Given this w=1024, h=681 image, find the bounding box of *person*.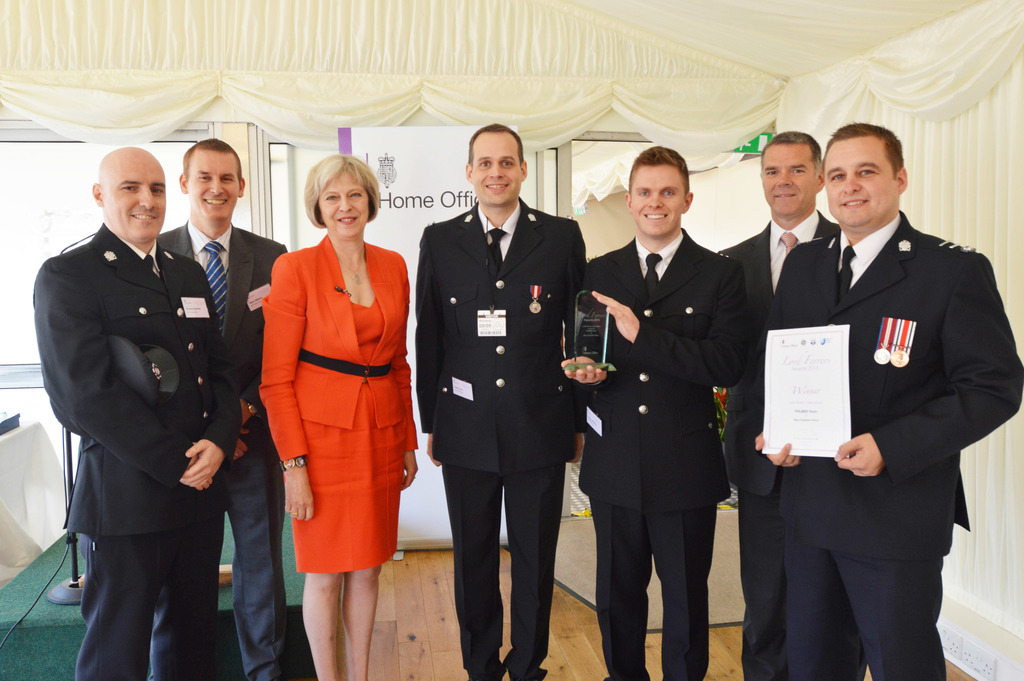
pyautogui.locateOnScreen(561, 150, 753, 671).
